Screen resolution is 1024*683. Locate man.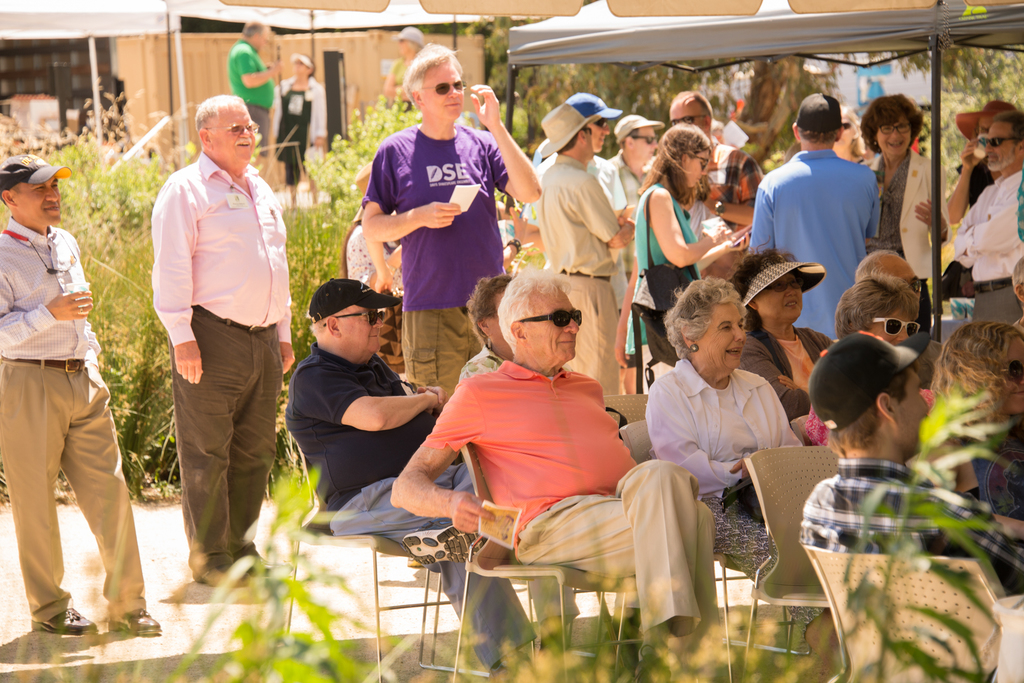
(x1=607, y1=114, x2=662, y2=204).
